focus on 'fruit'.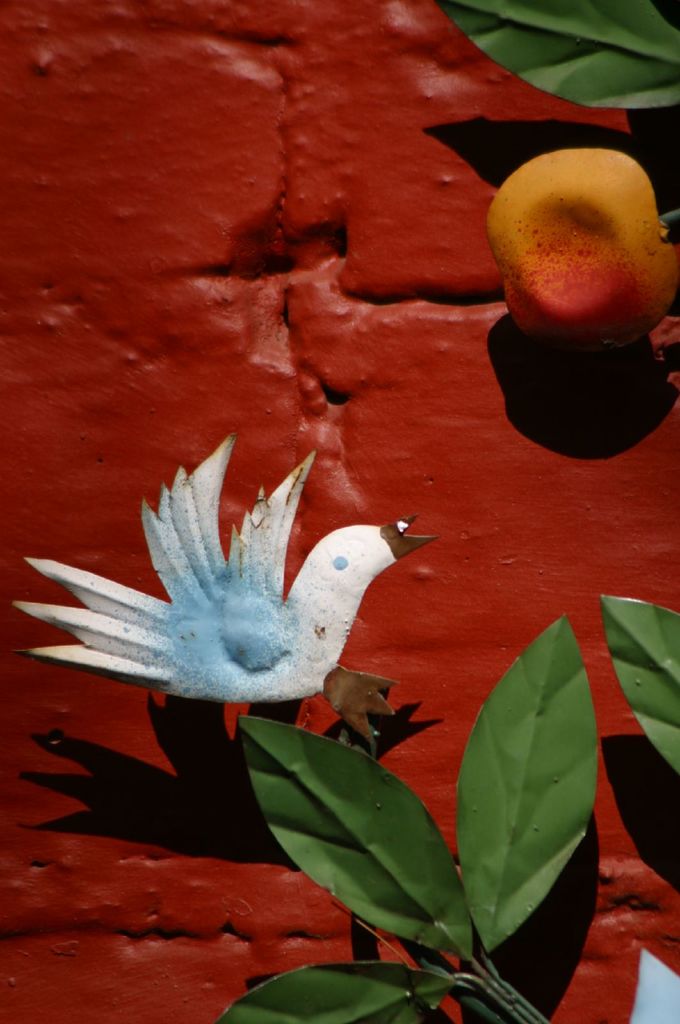
Focused at Rect(485, 147, 679, 348).
